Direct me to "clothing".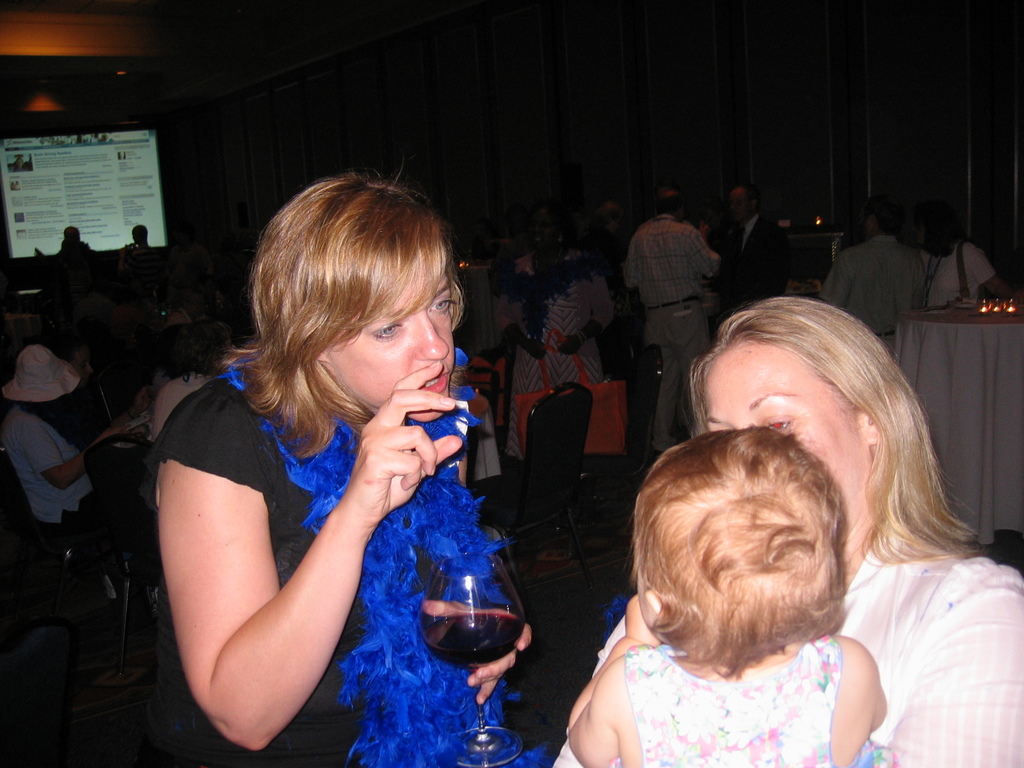
Direction: (x1=554, y1=553, x2=1023, y2=764).
